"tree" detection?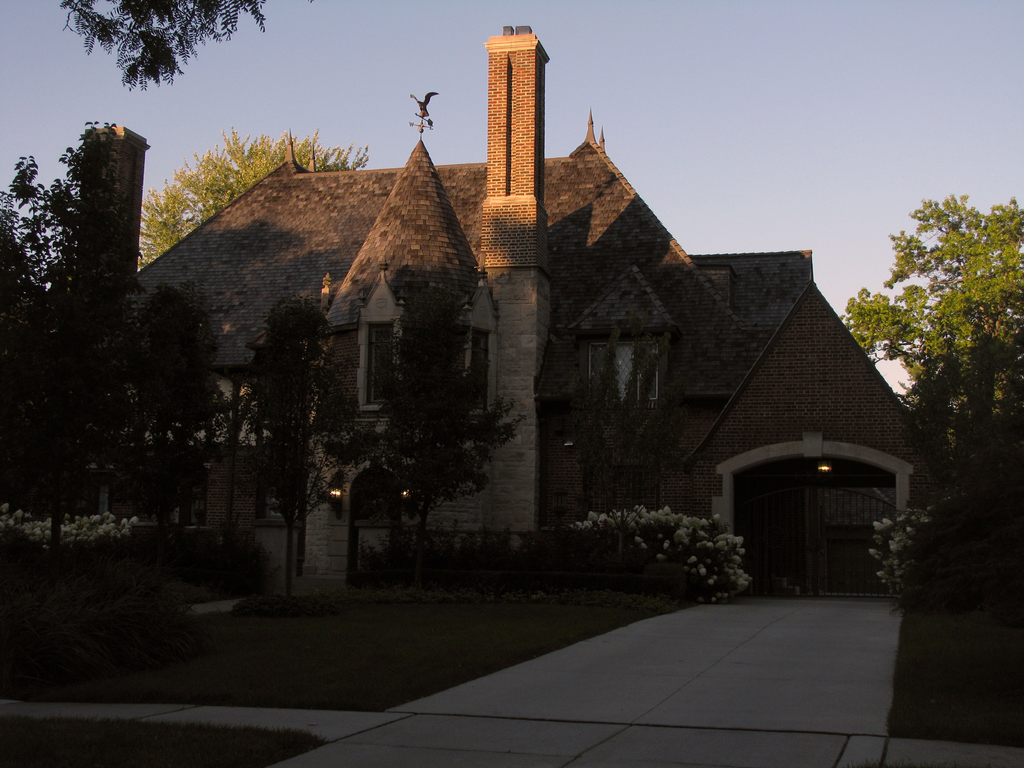
(x1=0, y1=117, x2=136, y2=555)
